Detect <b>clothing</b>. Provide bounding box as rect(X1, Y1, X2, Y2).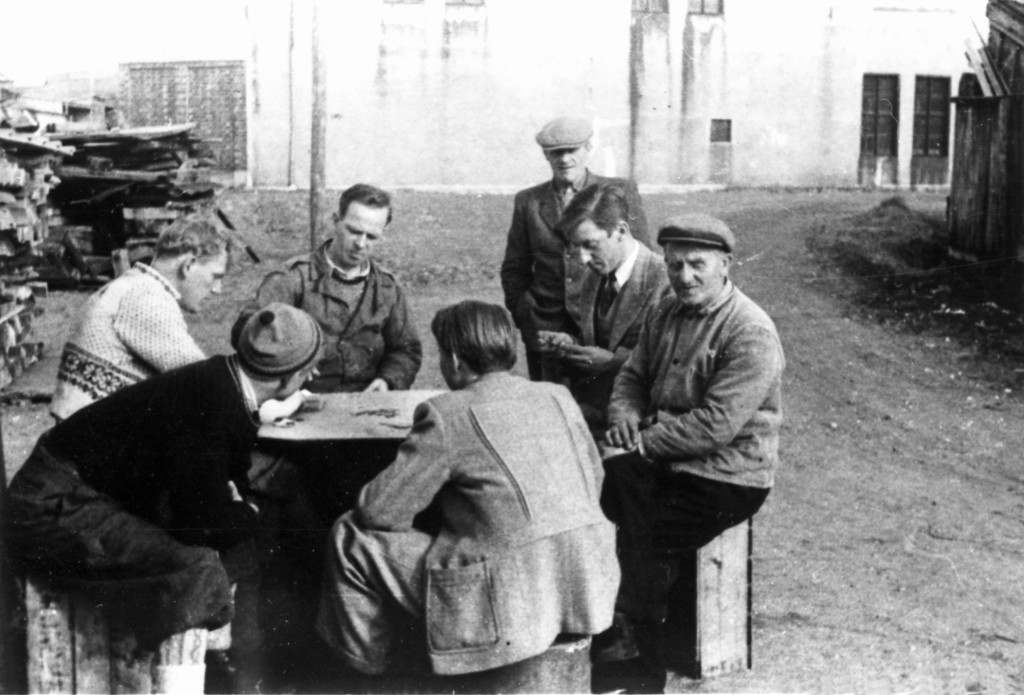
rect(598, 268, 808, 677).
